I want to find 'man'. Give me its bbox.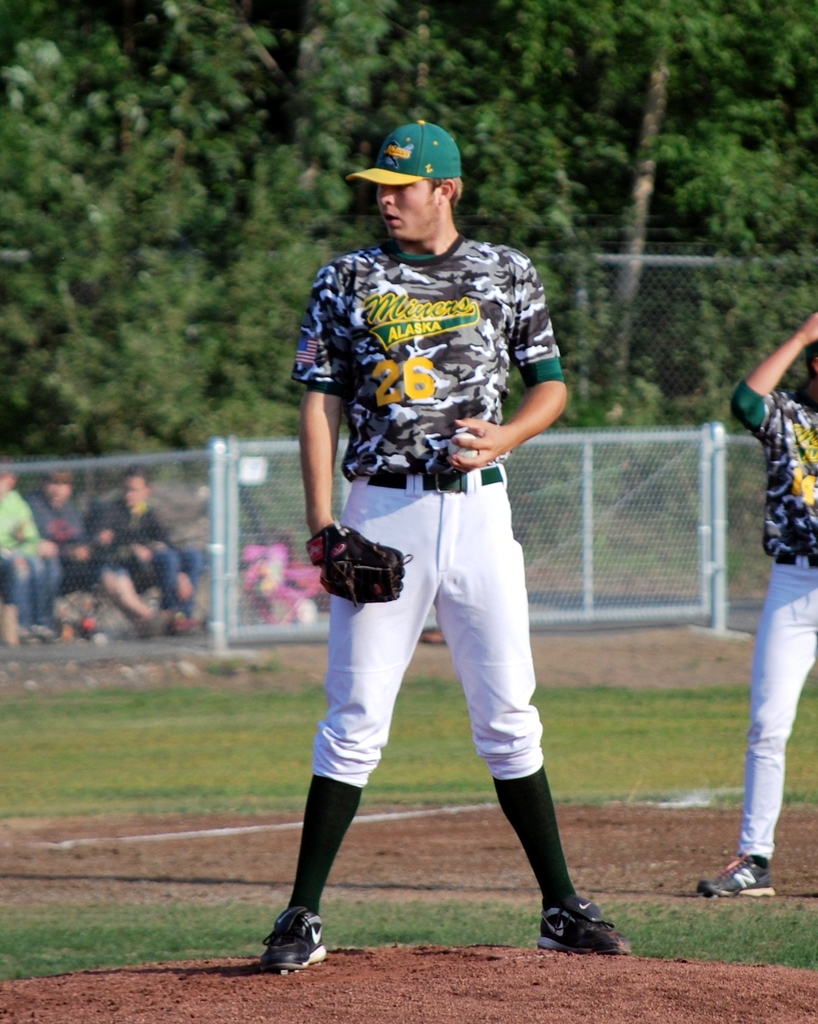
696,310,817,899.
